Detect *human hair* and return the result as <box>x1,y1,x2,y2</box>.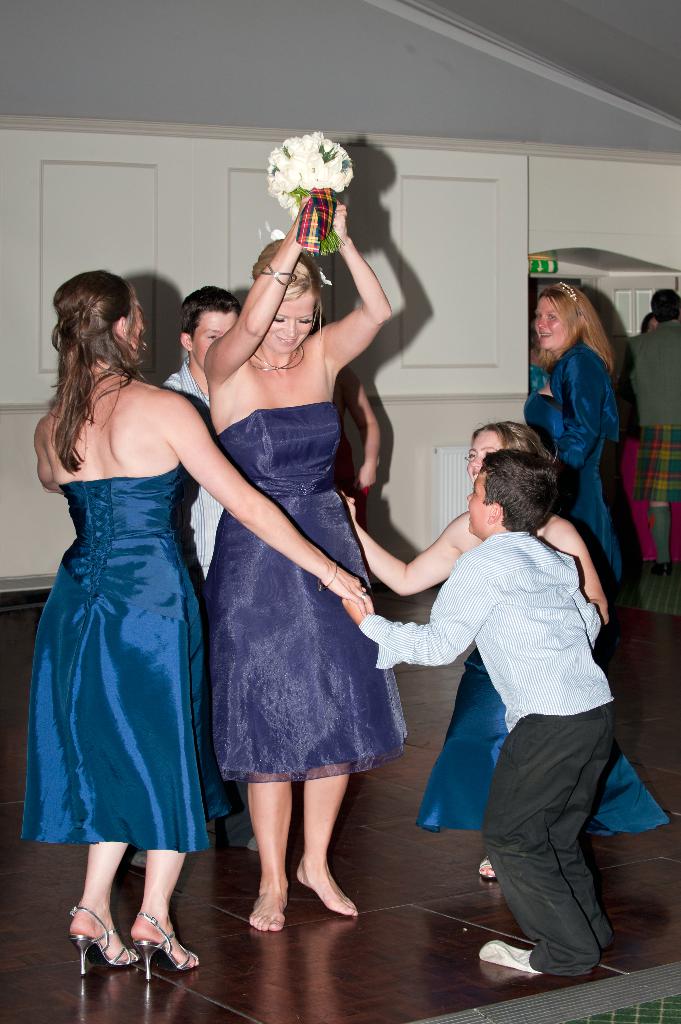
<box>41,252,152,477</box>.
